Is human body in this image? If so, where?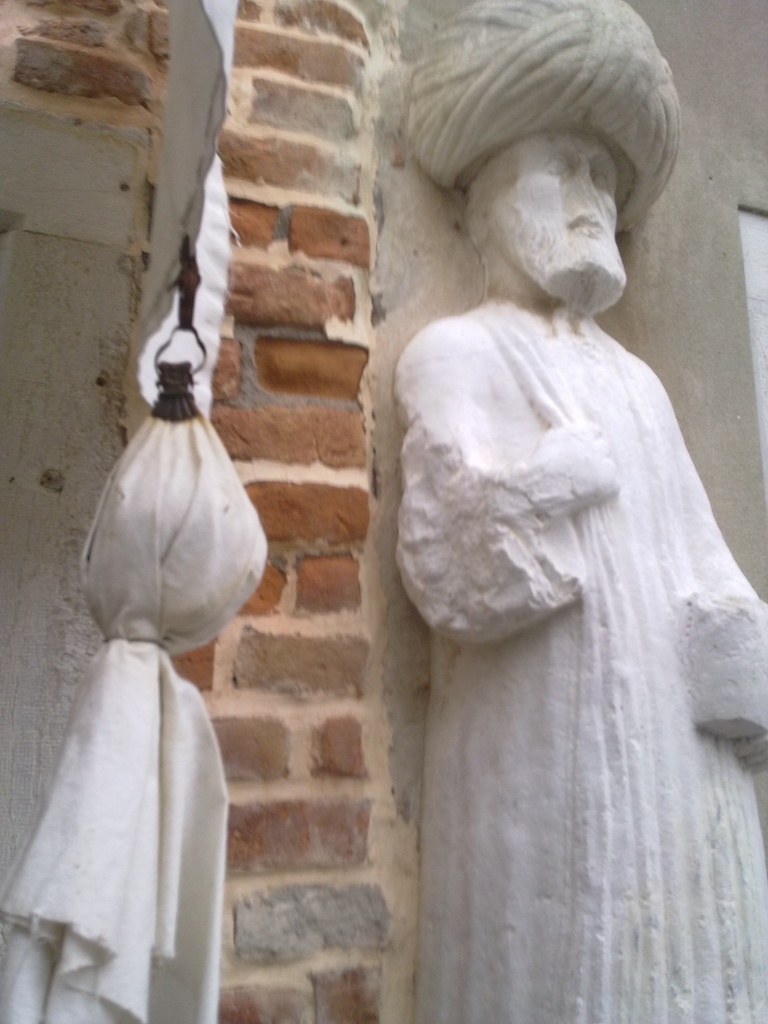
Yes, at BBox(332, 90, 756, 977).
